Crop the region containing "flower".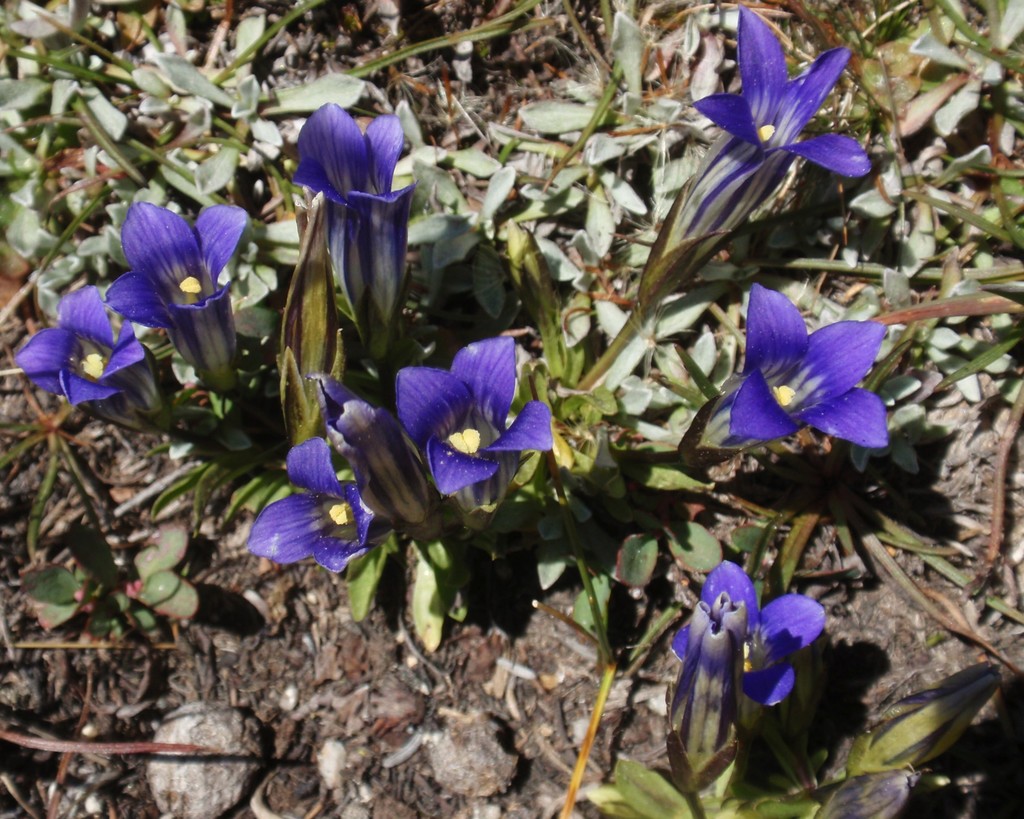
Crop region: [x1=723, y1=277, x2=890, y2=455].
